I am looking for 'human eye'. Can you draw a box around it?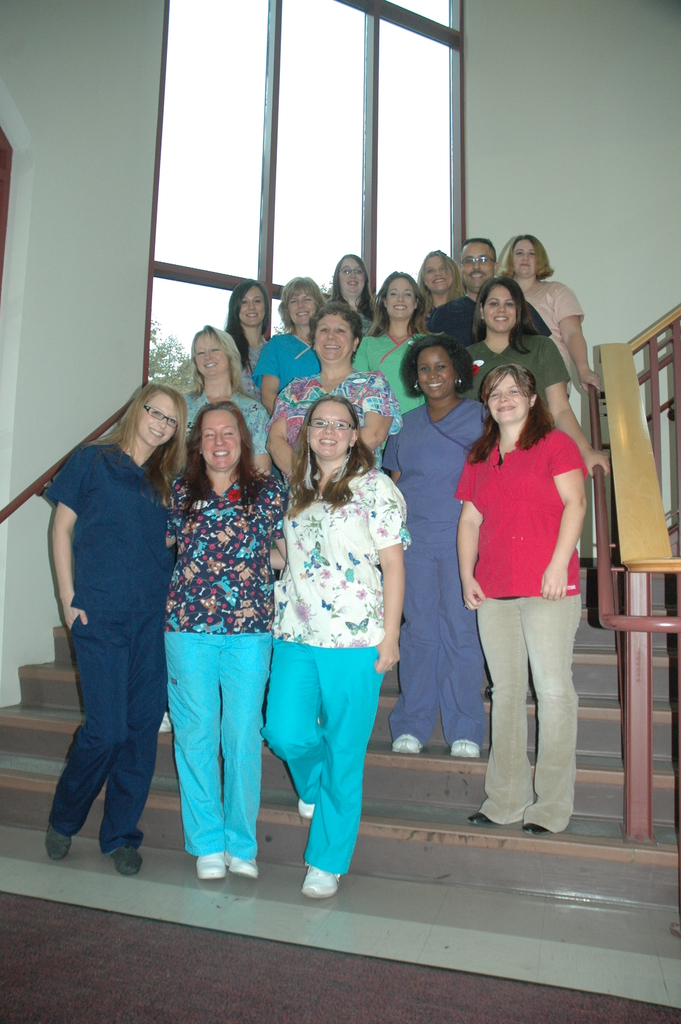
Sure, the bounding box is [239,298,249,305].
